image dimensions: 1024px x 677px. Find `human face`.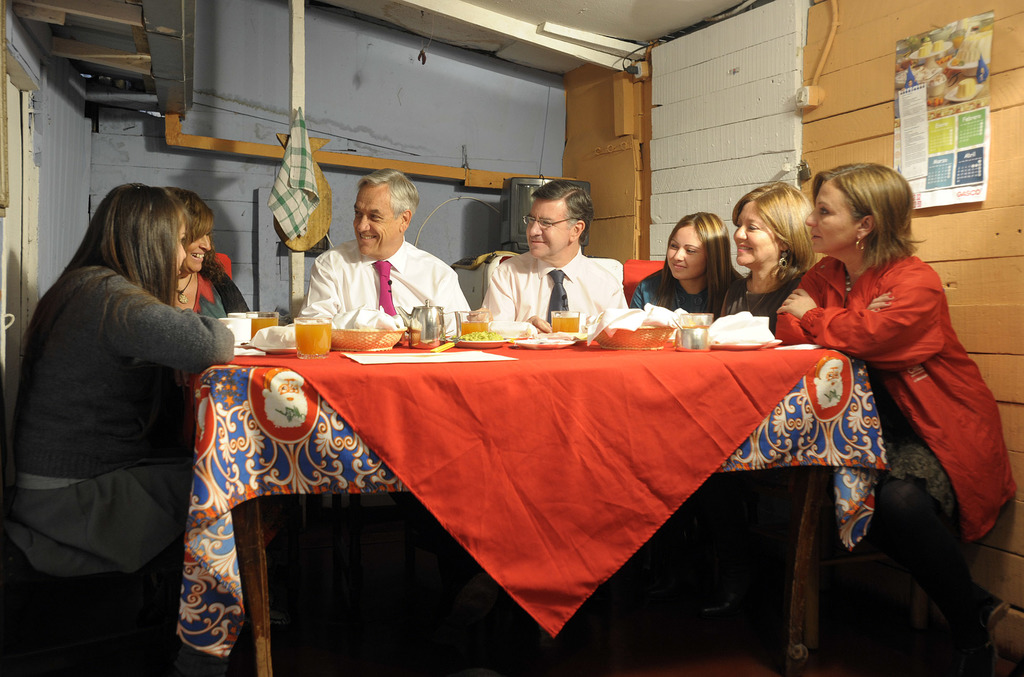
352 186 399 256.
